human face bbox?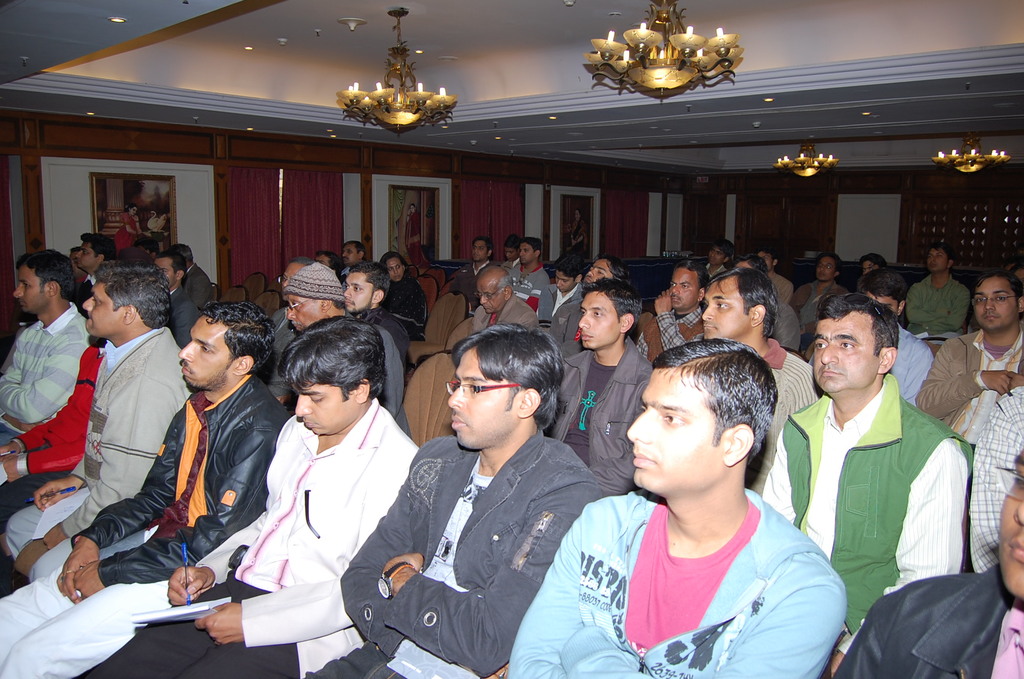
(x1=925, y1=248, x2=953, y2=273)
